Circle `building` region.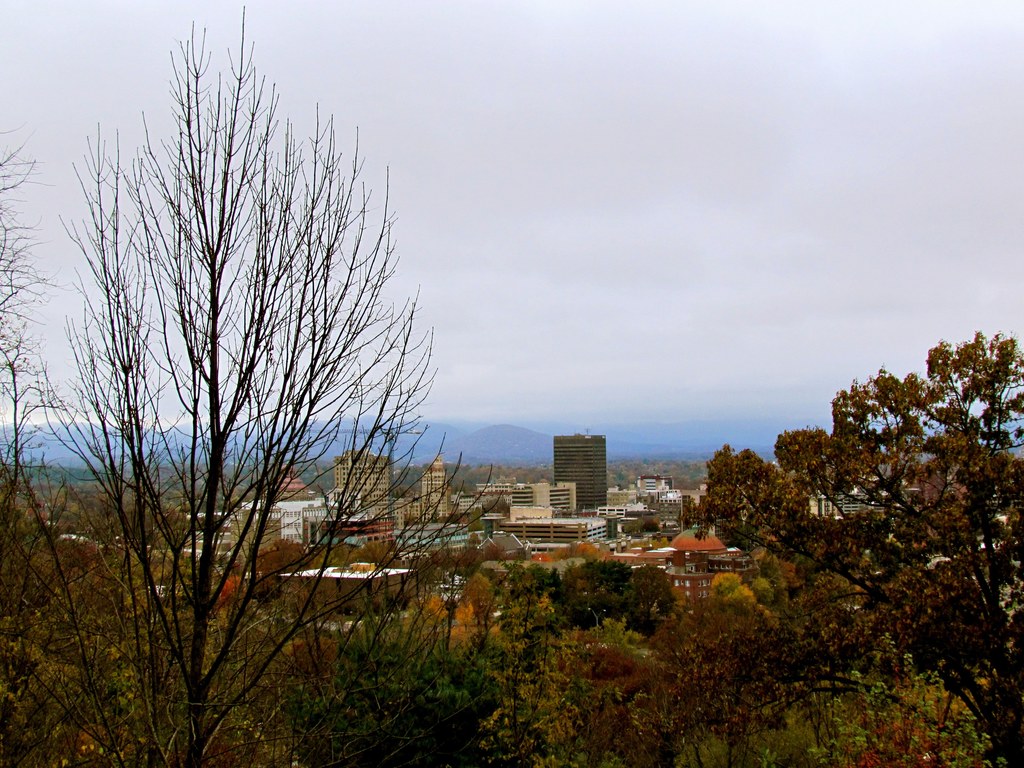
Region: x1=239 y1=460 x2=326 y2=543.
